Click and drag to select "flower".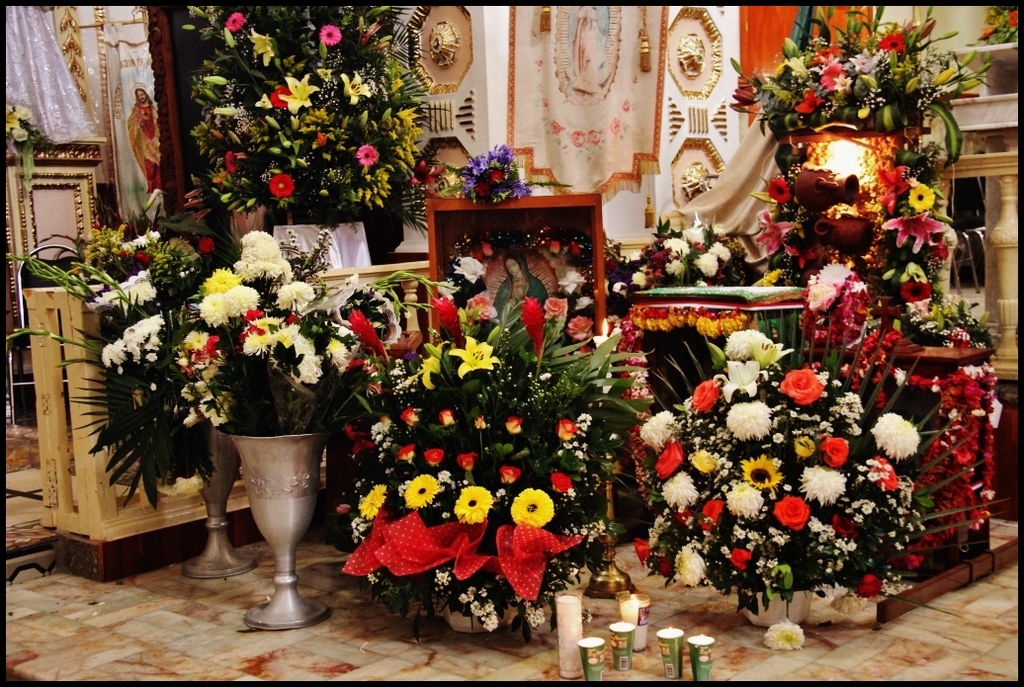
Selection: rect(697, 498, 728, 540).
